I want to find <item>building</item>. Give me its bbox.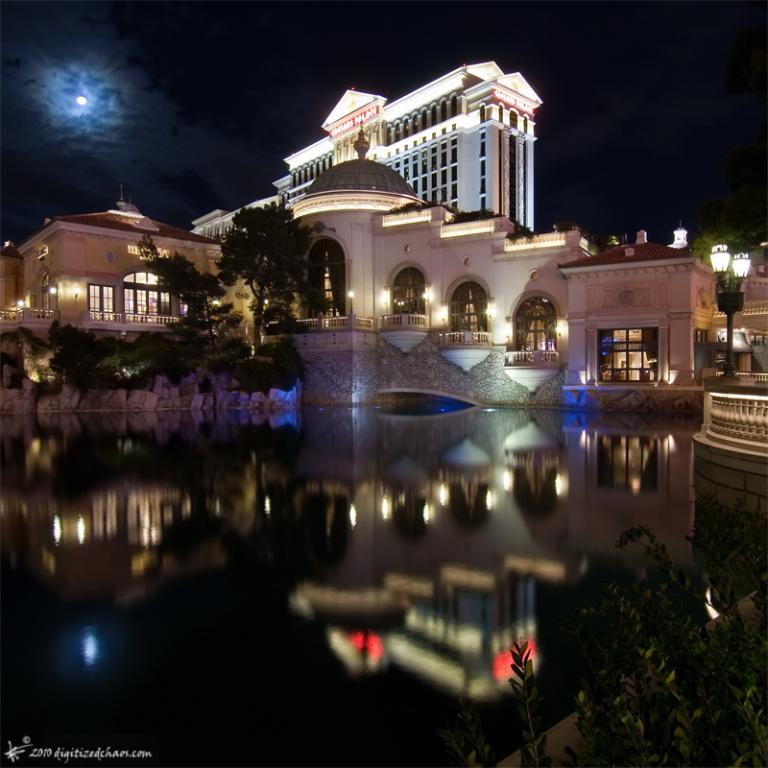
x1=731 y1=247 x2=767 y2=372.
